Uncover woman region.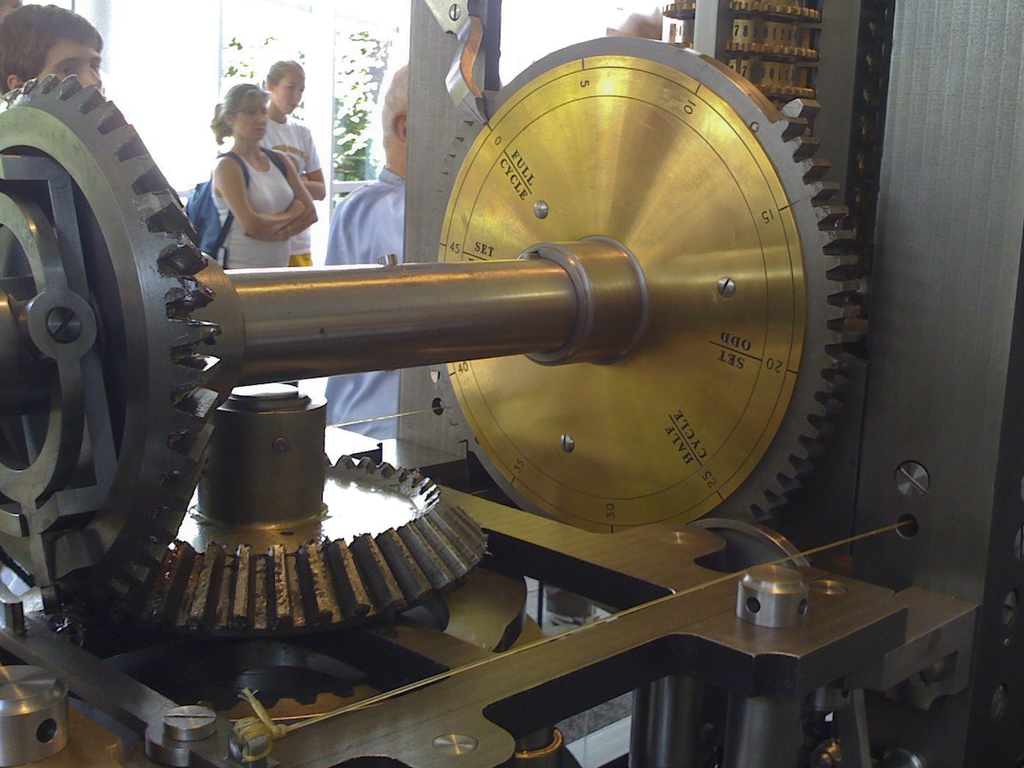
Uncovered: bbox=[207, 70, 322, 282].
